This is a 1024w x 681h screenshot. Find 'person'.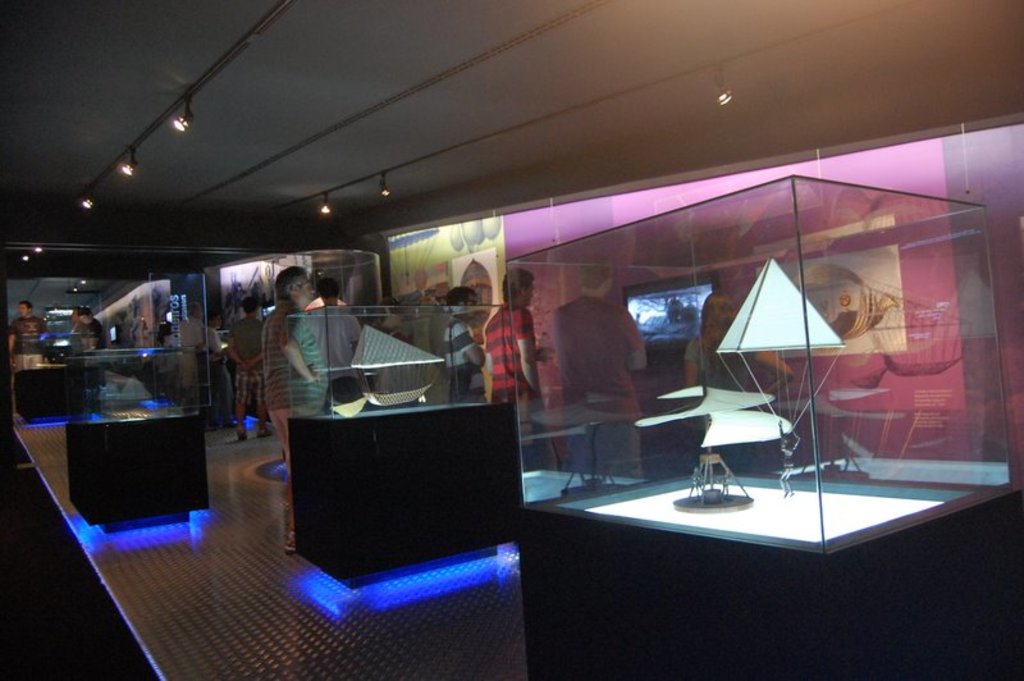
Bounding box: [left=682, top=294, right=794, bottom=405].
